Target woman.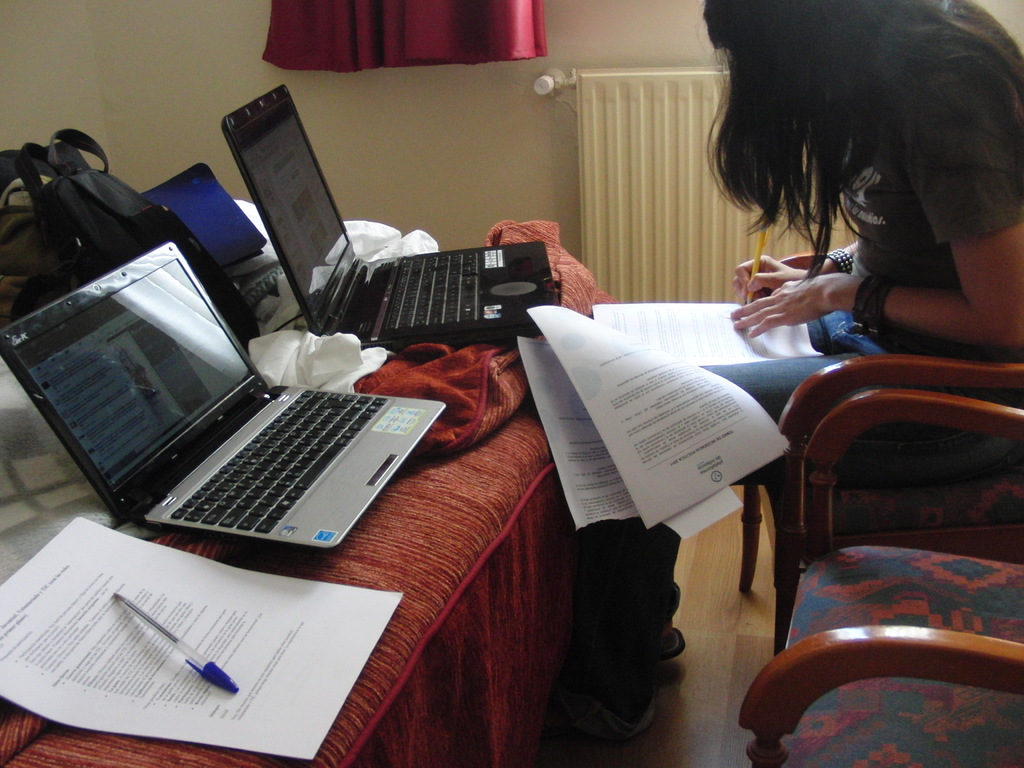
Target region: x1=589, y1=1, x2=1023, y2=725.
